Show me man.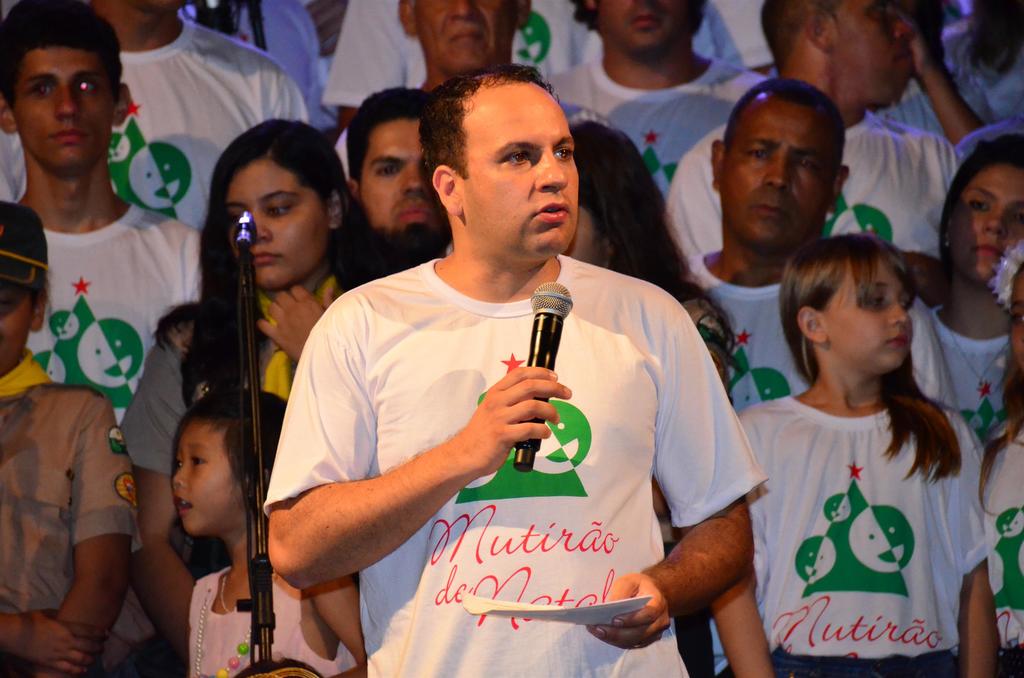
man is here: [547, 0, 764, 197].
